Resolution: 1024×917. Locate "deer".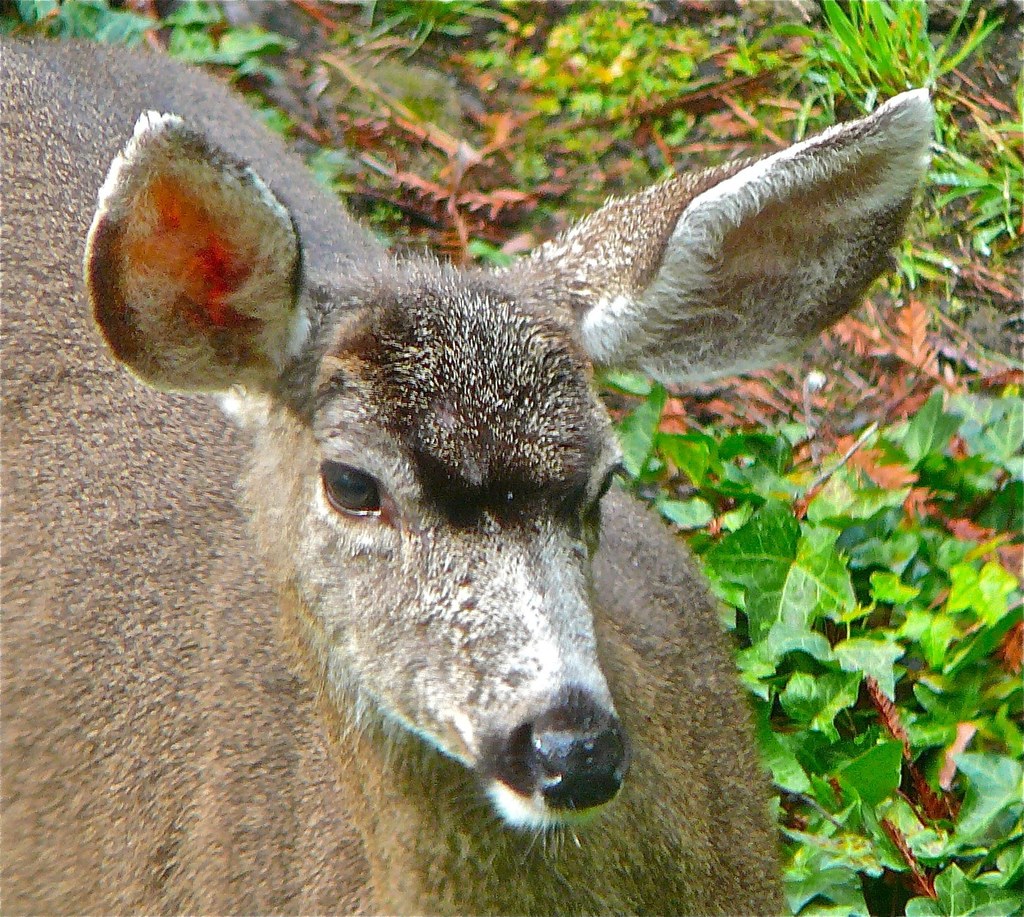
rect(0, 34, 933, 916).
